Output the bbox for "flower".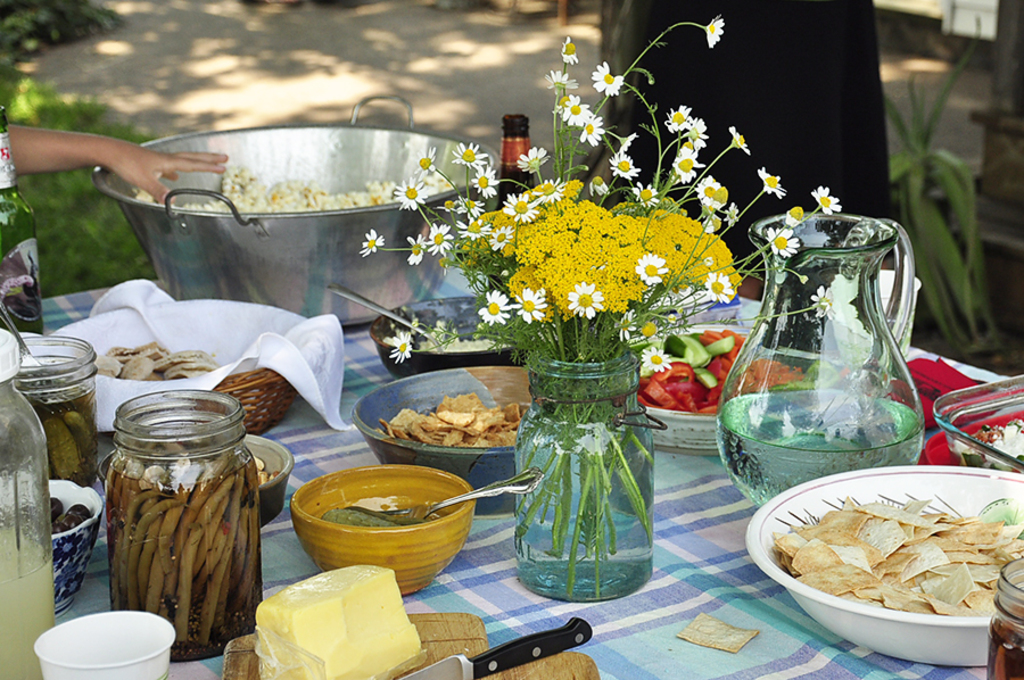
552:101:565:124.
